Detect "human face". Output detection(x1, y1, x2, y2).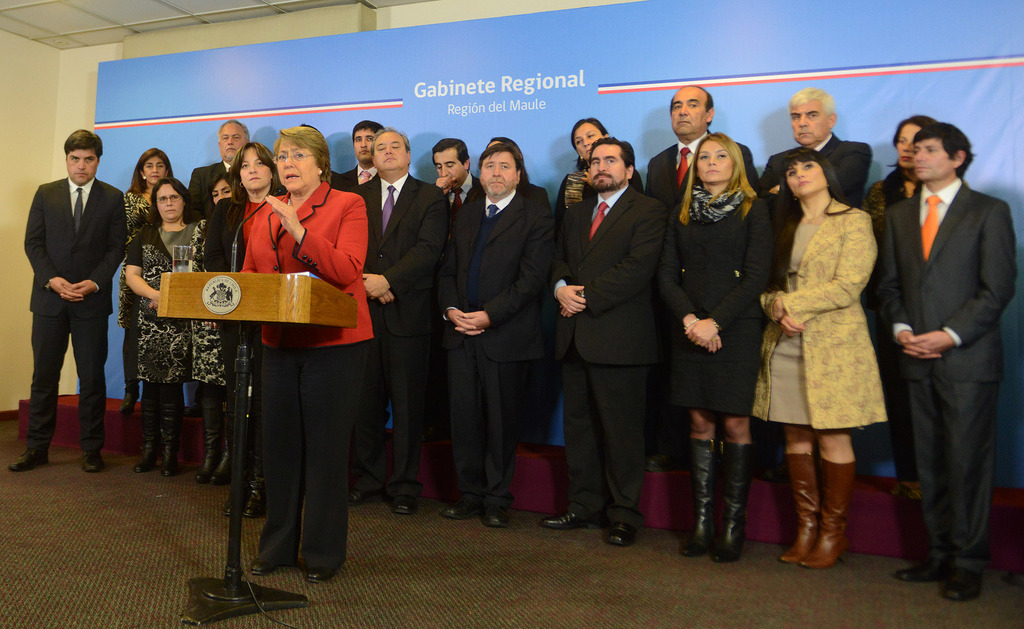
detection(911, 137, 950, 181).
